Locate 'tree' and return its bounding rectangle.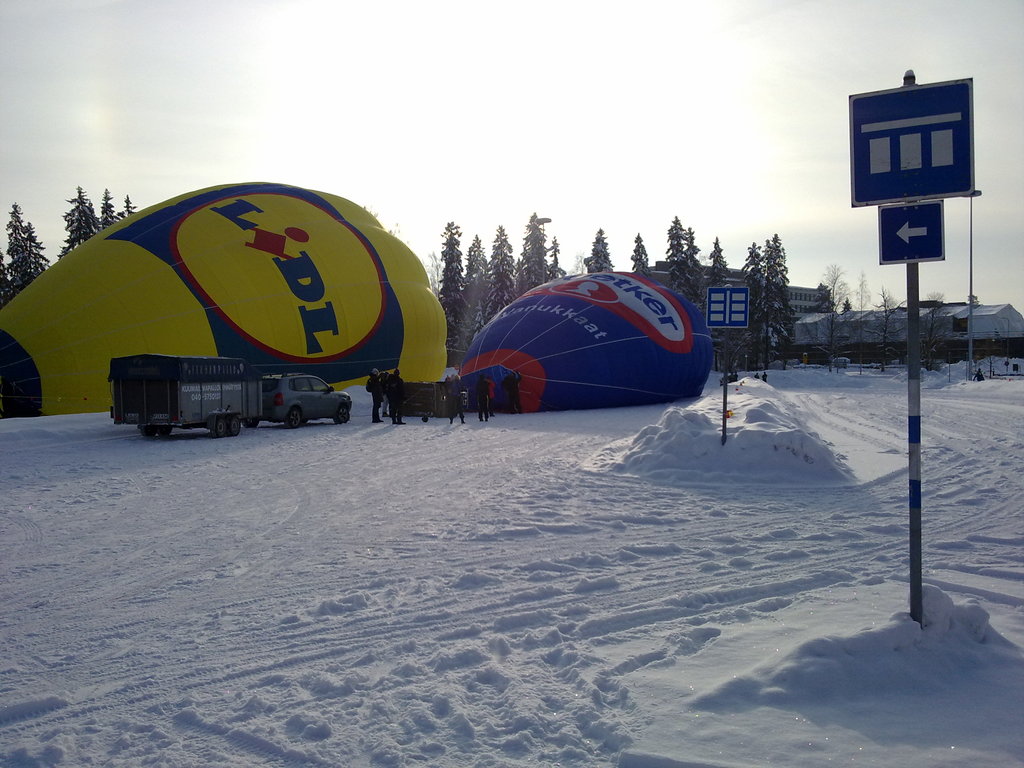
Rect(0, 202, 51, 303).
